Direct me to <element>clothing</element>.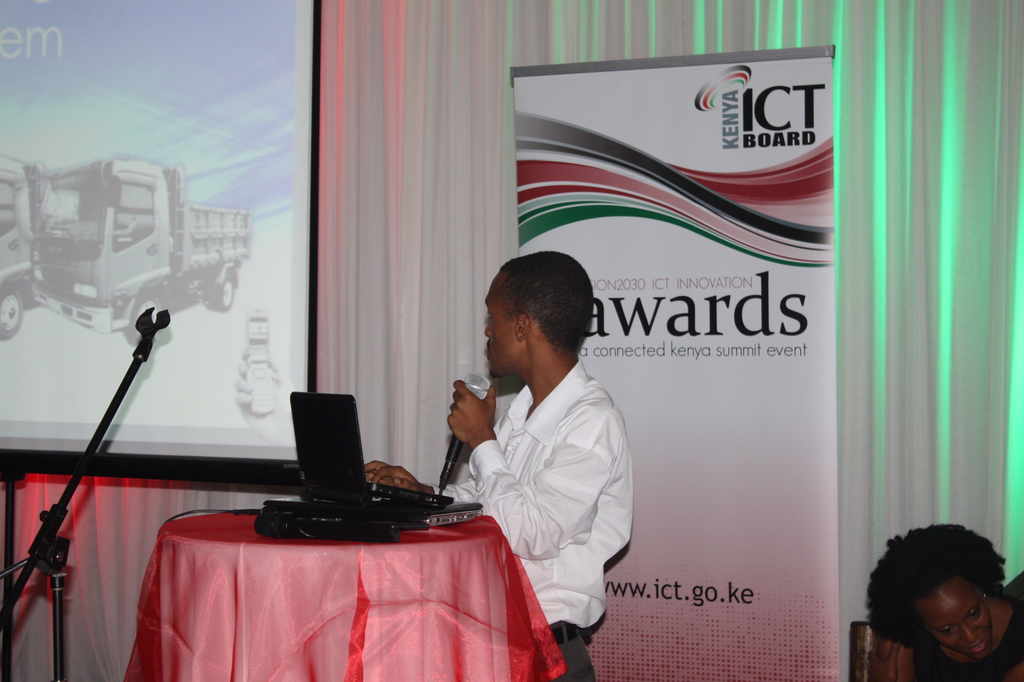
Direction: <box>434,360,636,630</box>.
